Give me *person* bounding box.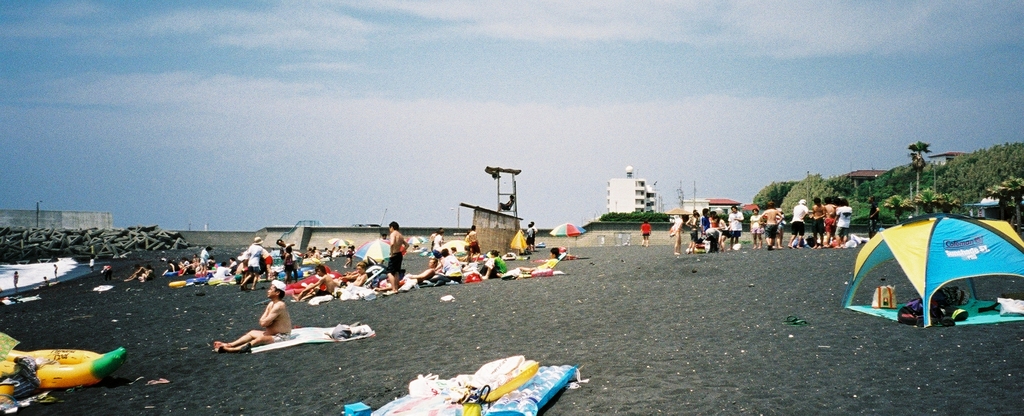
region(497, 247, 559, 273).
